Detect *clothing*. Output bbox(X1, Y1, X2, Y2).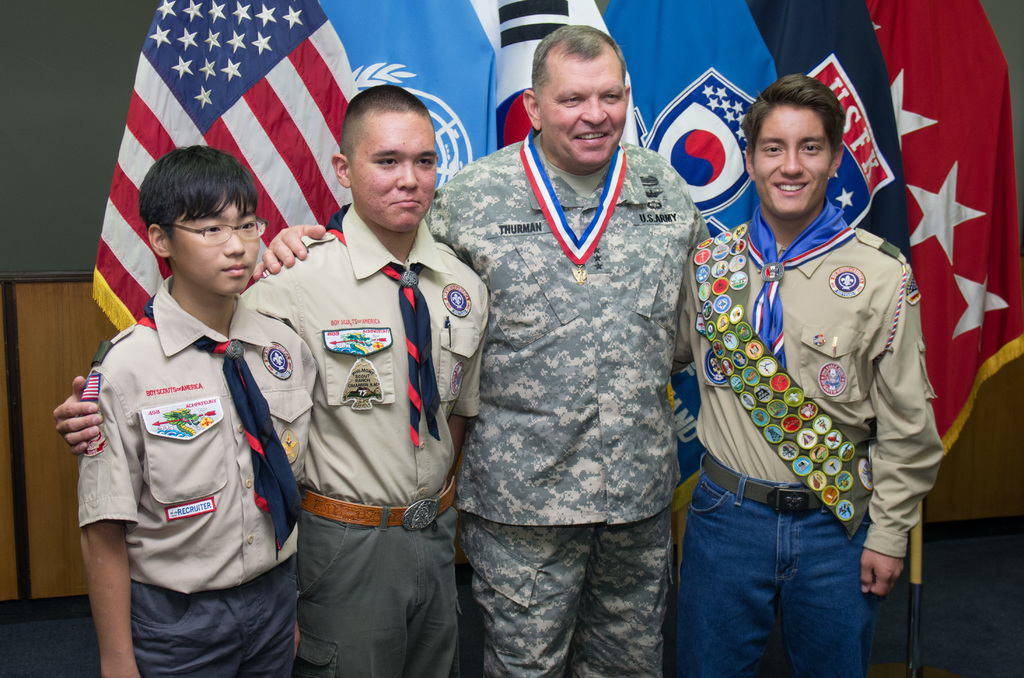
bbox(74, 272, 323, 677).
